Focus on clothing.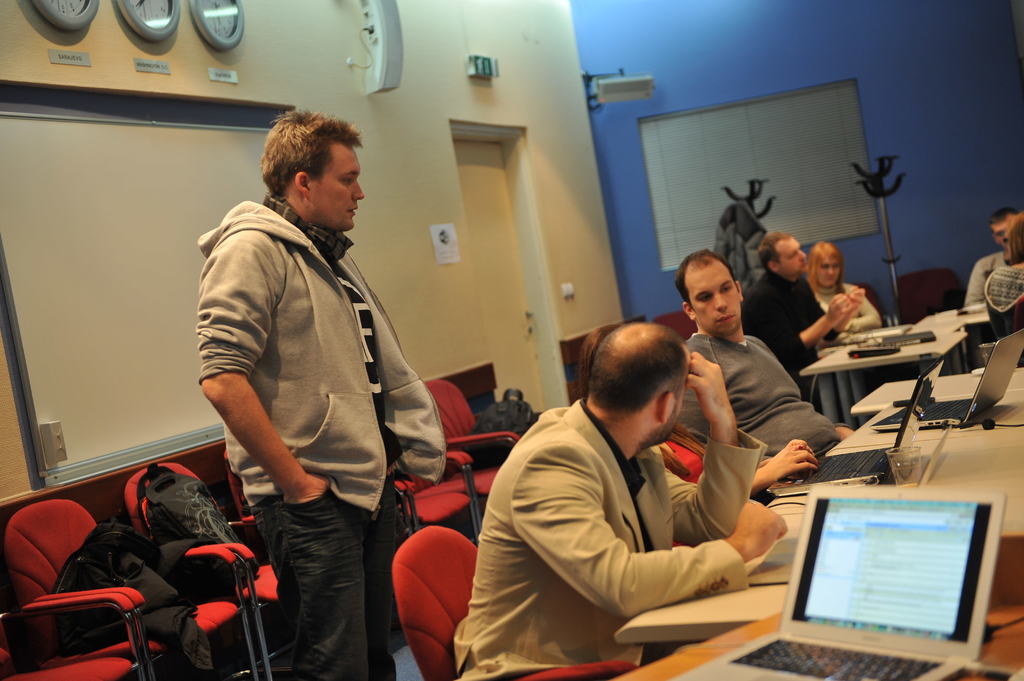
Focused at (192,184,442,680).
